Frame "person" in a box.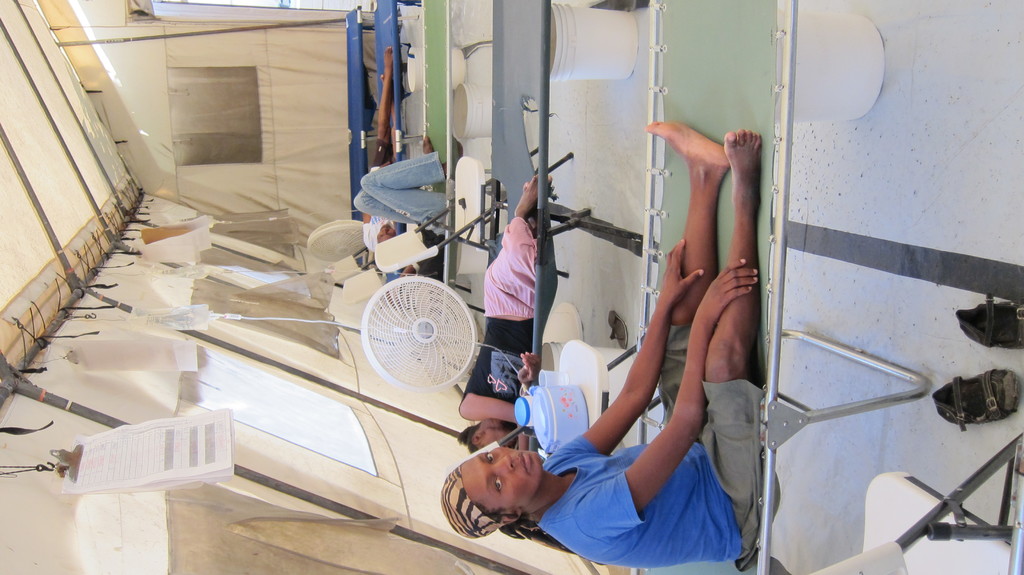
441, 120, 768, 572.
